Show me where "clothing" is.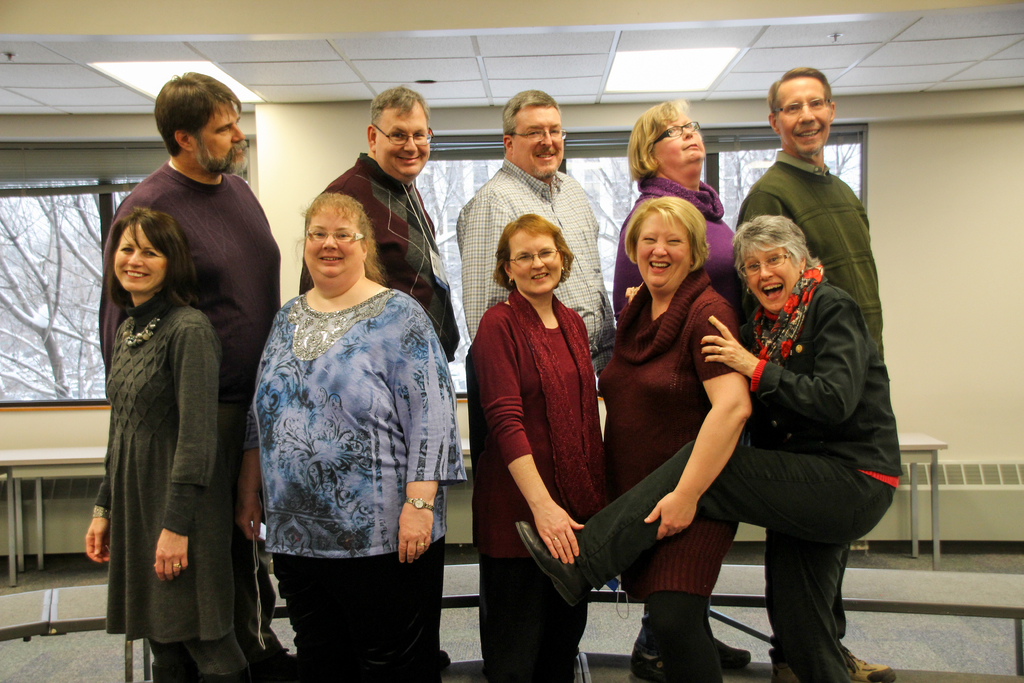
"clothing" is at region(93, 151, 902, 682).
